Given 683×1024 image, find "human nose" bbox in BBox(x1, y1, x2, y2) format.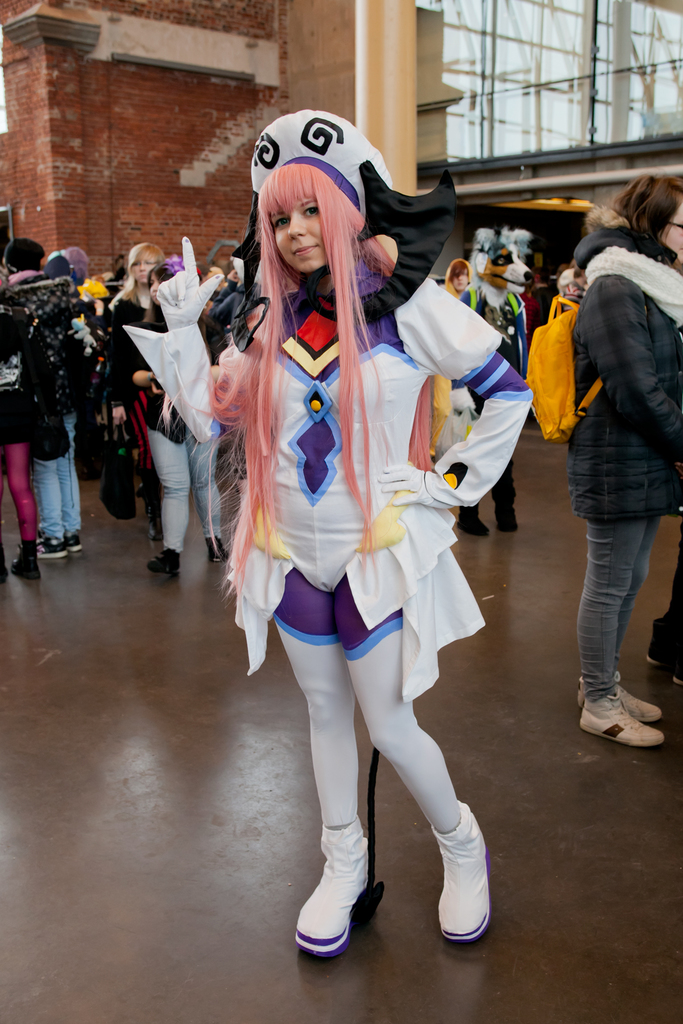
BBox(285, 211, 304, 244).
